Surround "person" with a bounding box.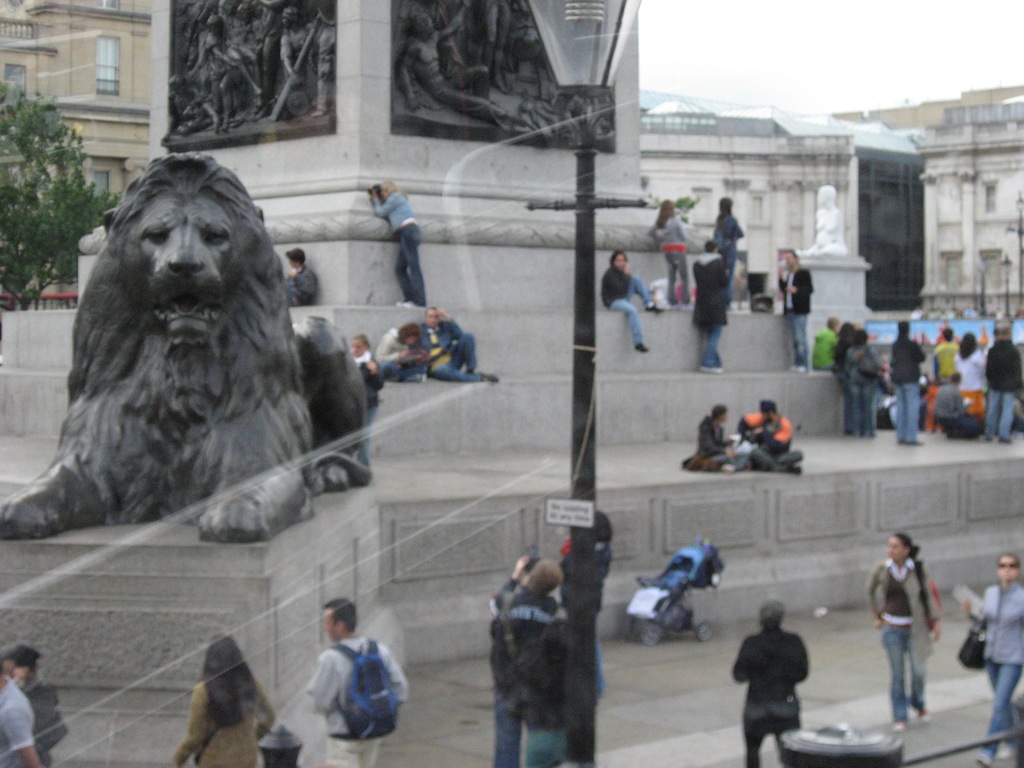
(378,171,439,310).
